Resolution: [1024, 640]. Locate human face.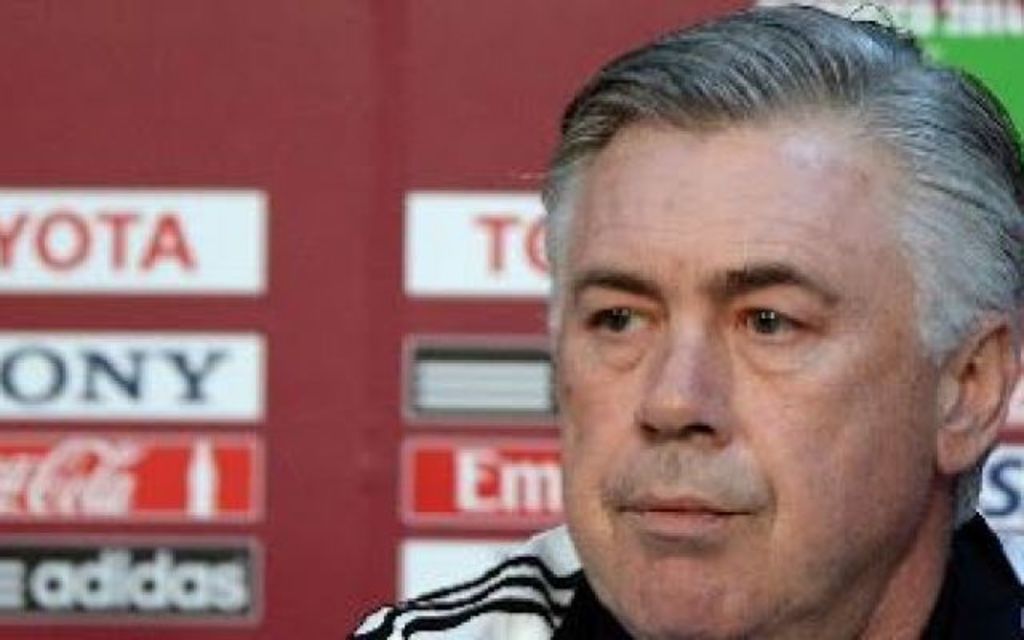
box(555, 131, 939, 638).
